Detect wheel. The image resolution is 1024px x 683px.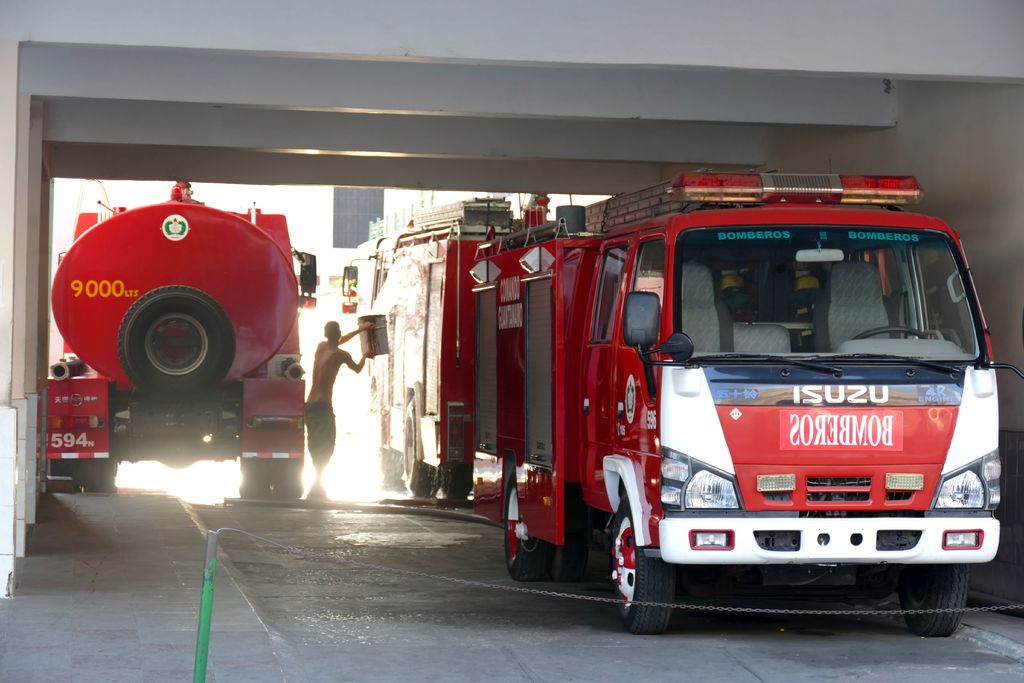
left=900, top=564, right=971, bottom=642.
